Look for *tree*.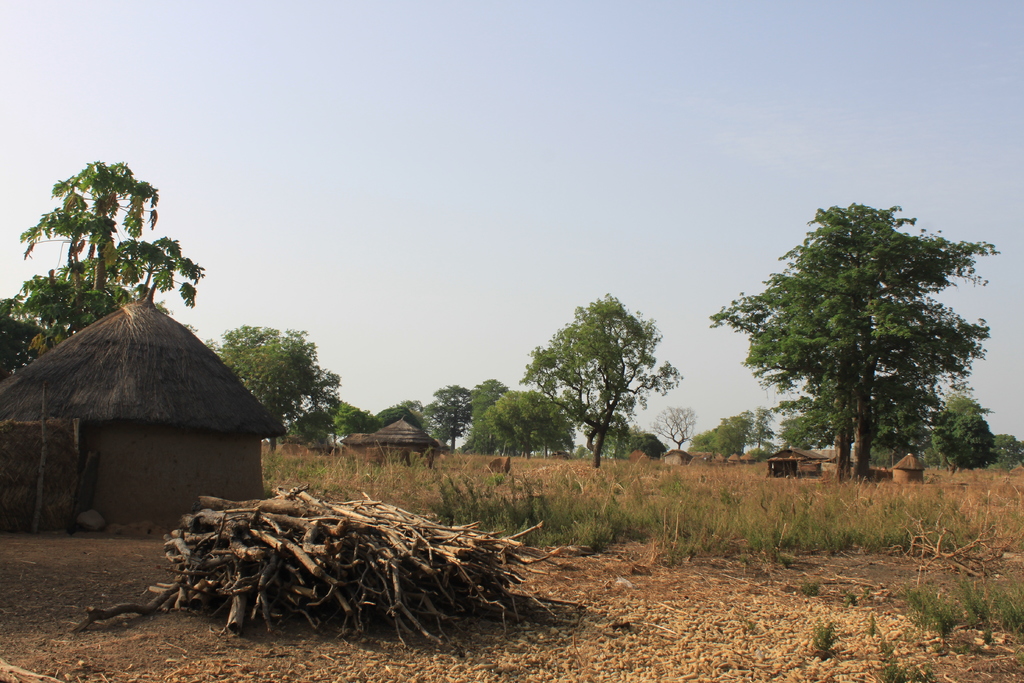
Found: {"x1": 0, "y1": 151, "x2": 204, "y2": 390}.
